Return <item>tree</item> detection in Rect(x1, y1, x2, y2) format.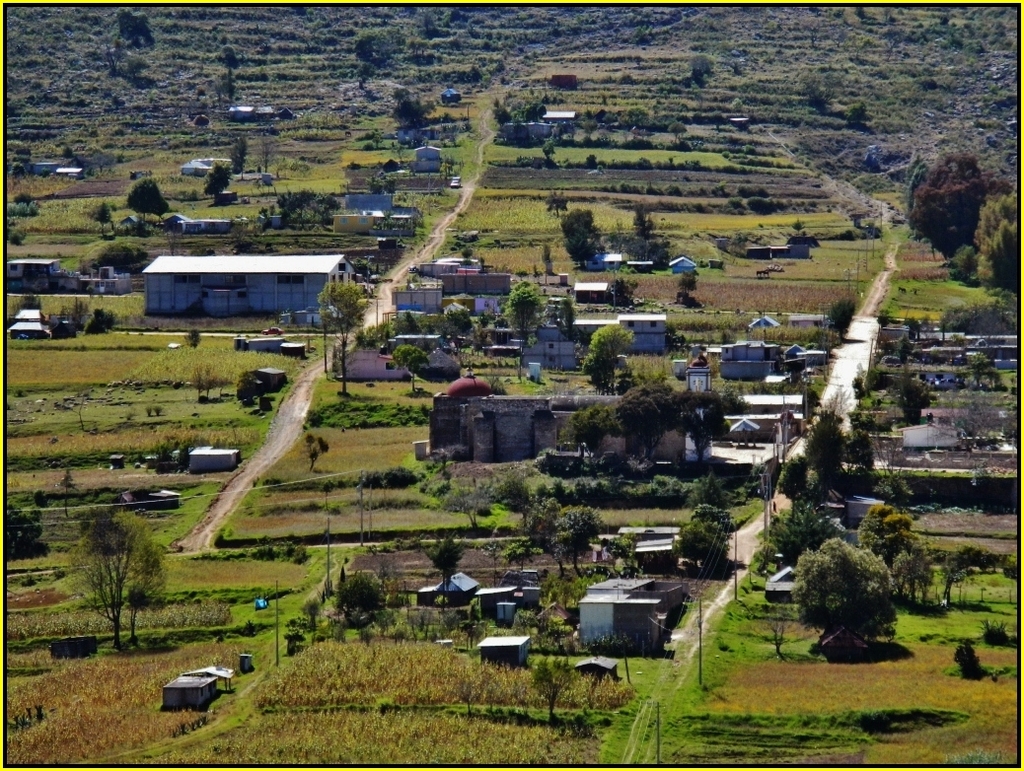
Rect(677, 499, 732, 587).
